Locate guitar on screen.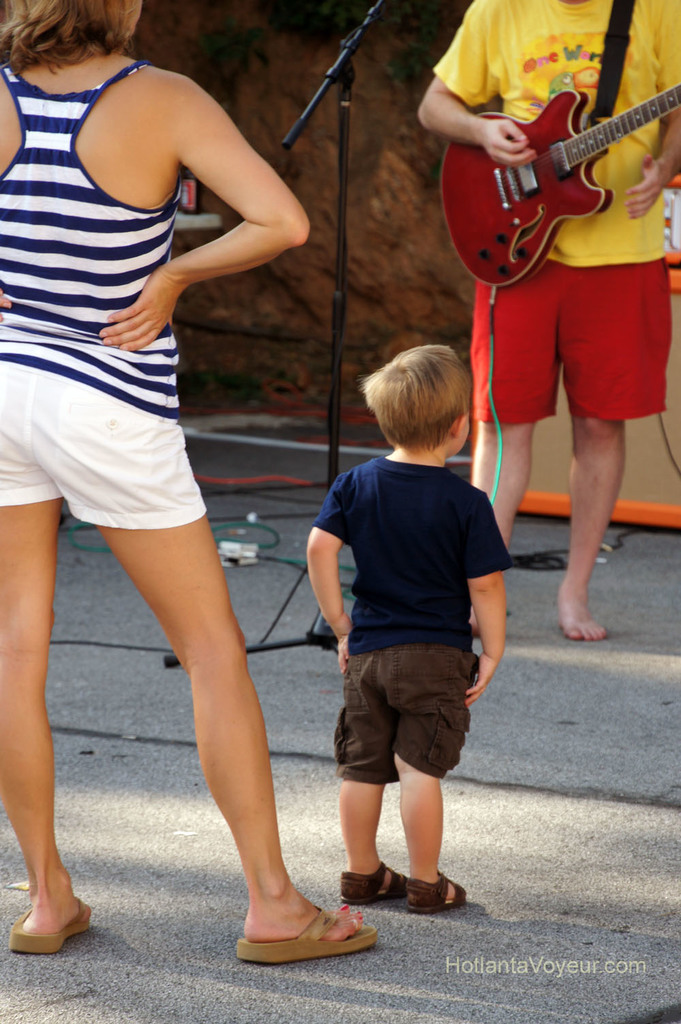
On screen at (443, 61, 676, 259).
